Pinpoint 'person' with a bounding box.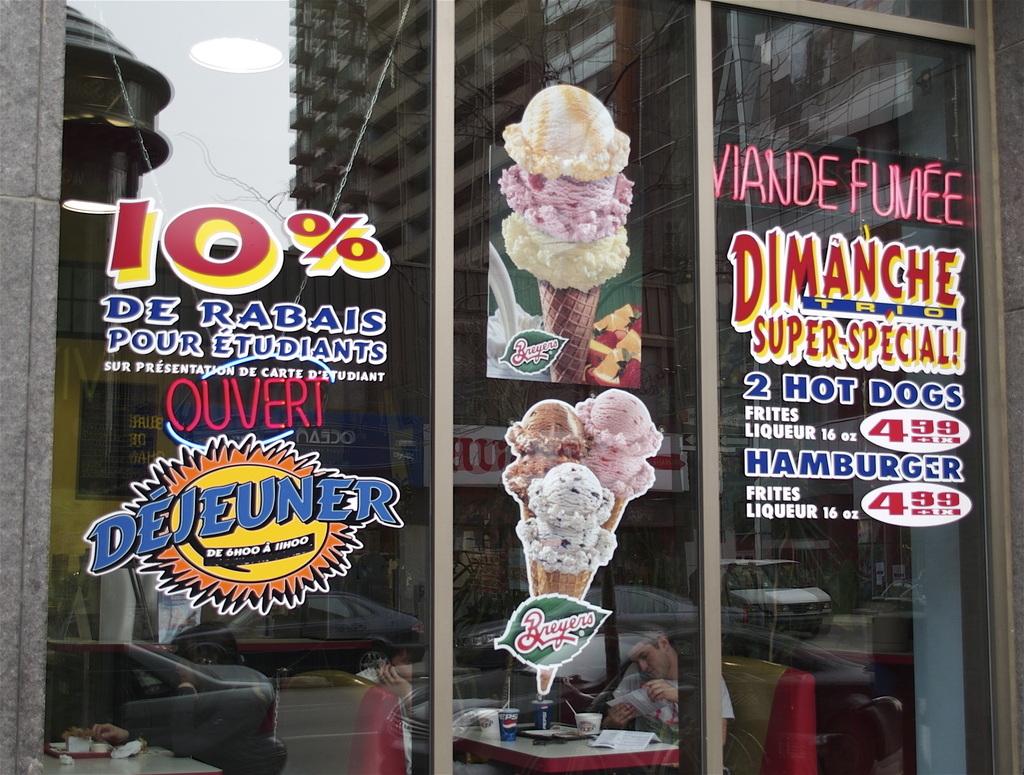
<region>343, 619, 433, 774</region>.
